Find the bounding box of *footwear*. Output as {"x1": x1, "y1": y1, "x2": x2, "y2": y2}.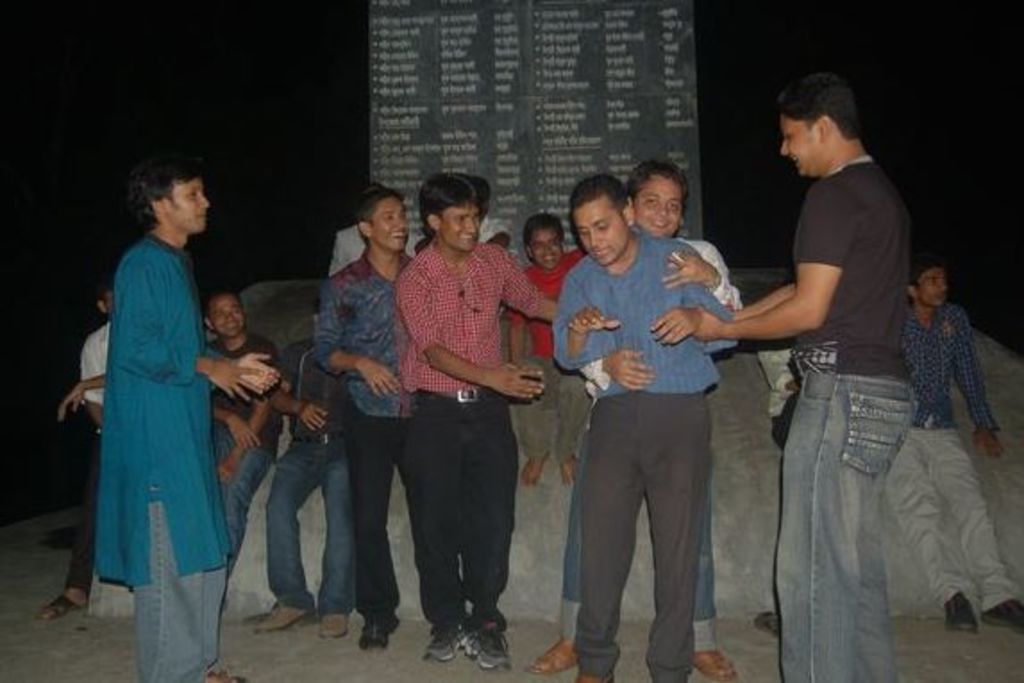
{"x1": 422, "y1": 620, "x2": 465, "y2": 662}.
